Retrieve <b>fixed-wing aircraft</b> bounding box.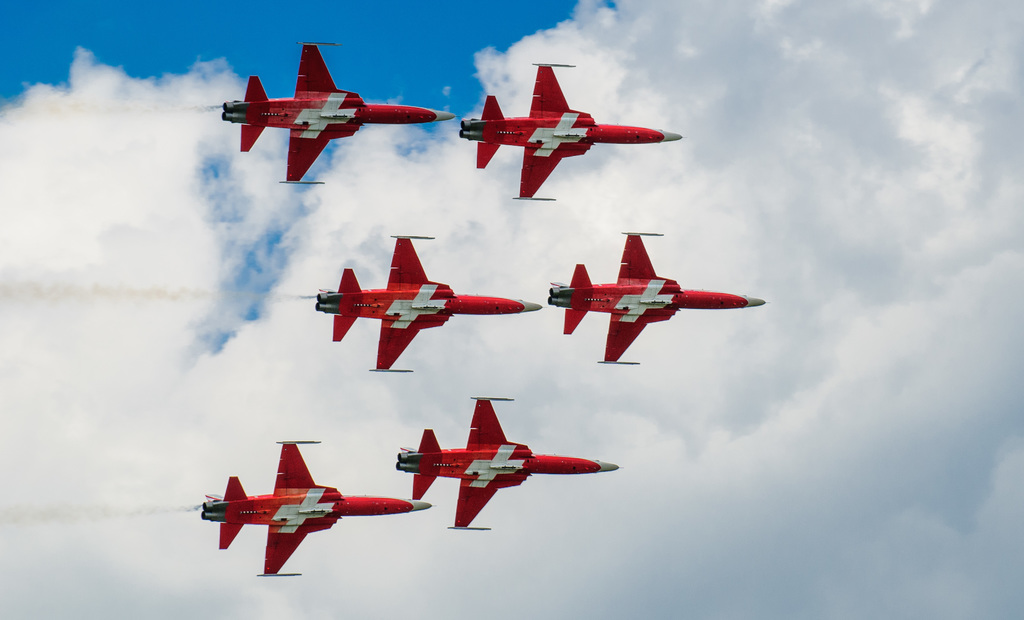
Bounding box: (214,42,454,186).
